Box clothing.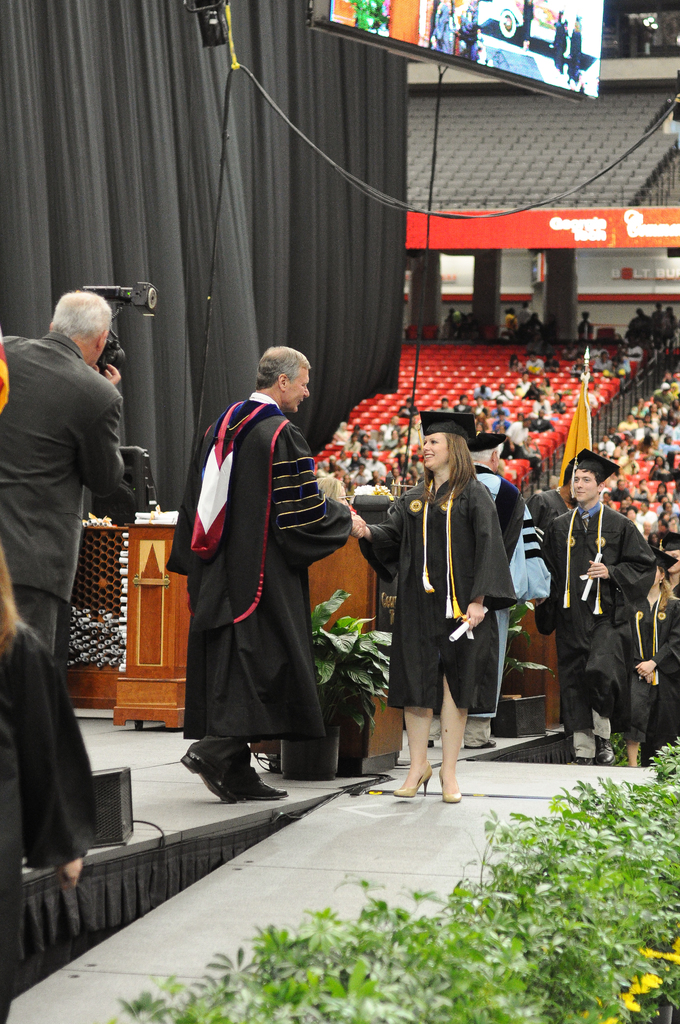
locate(172, 369, 351, 792).
